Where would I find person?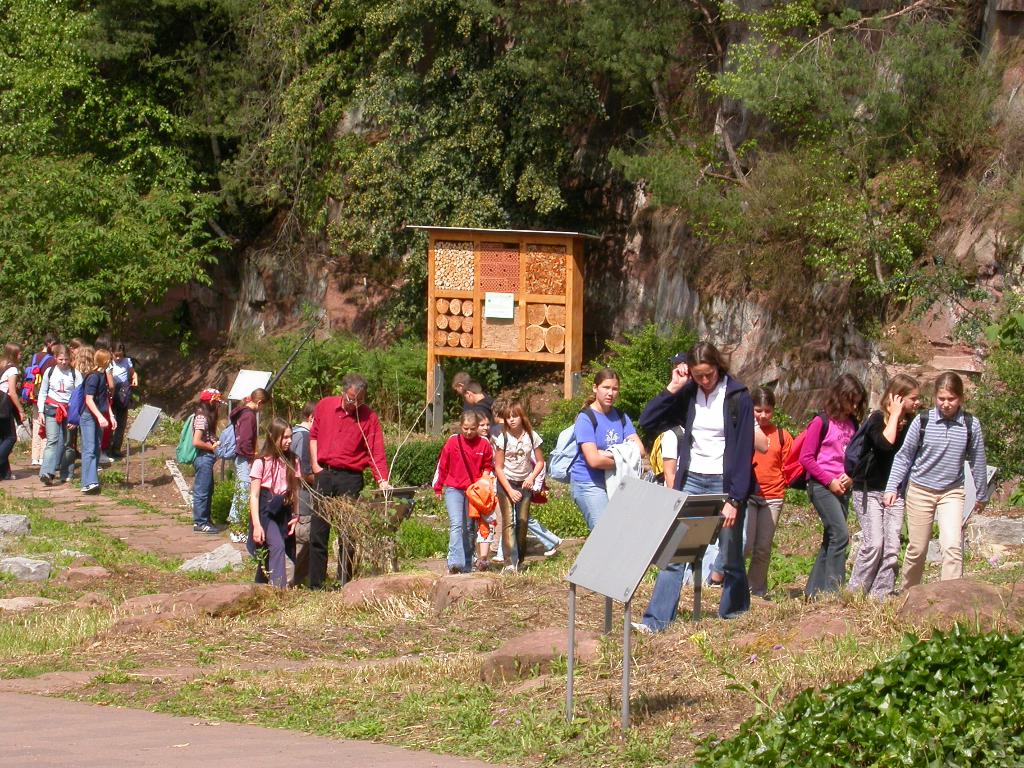
At [474,404,503,563].
